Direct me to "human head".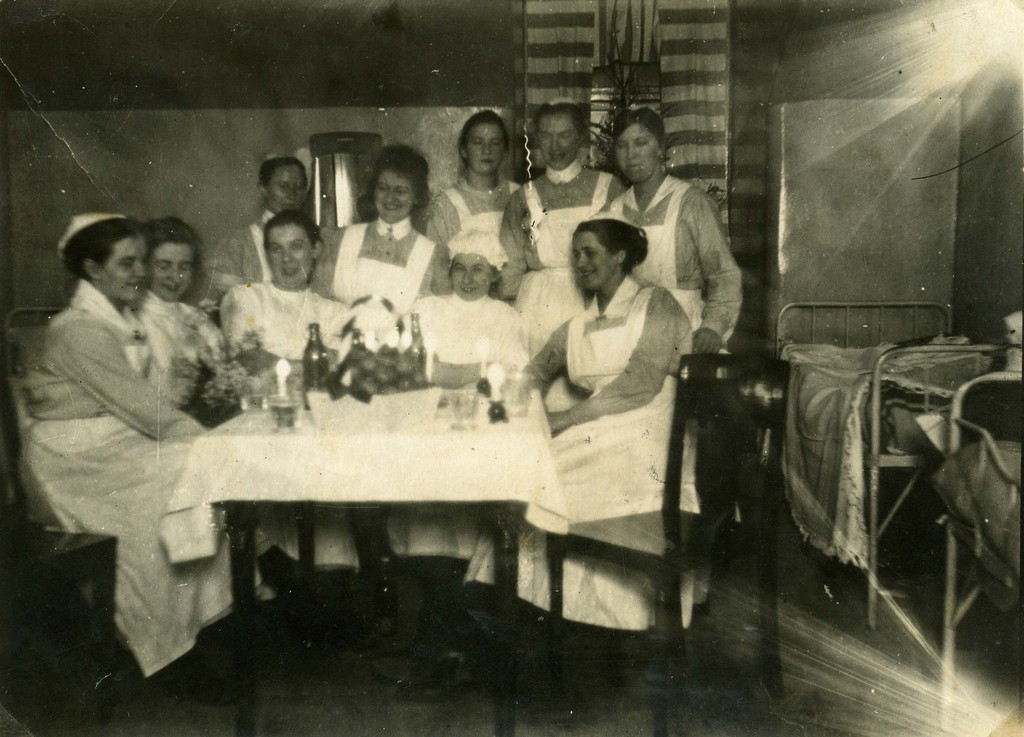
Direction: box(257, 154, 309, 213).
